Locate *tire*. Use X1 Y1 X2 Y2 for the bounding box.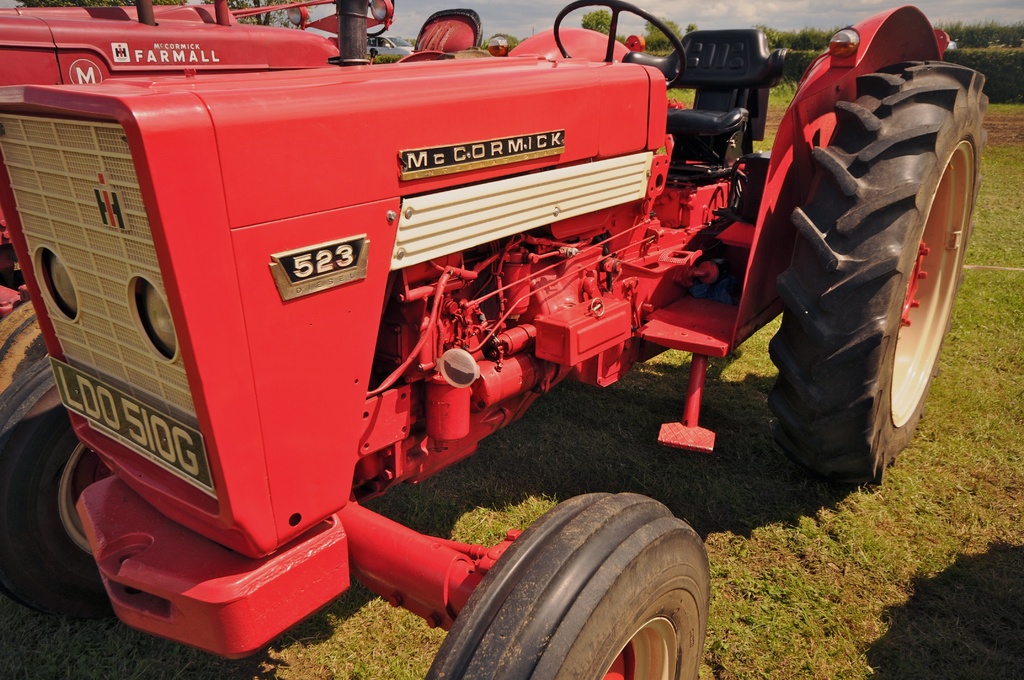
770 67 983 498.
